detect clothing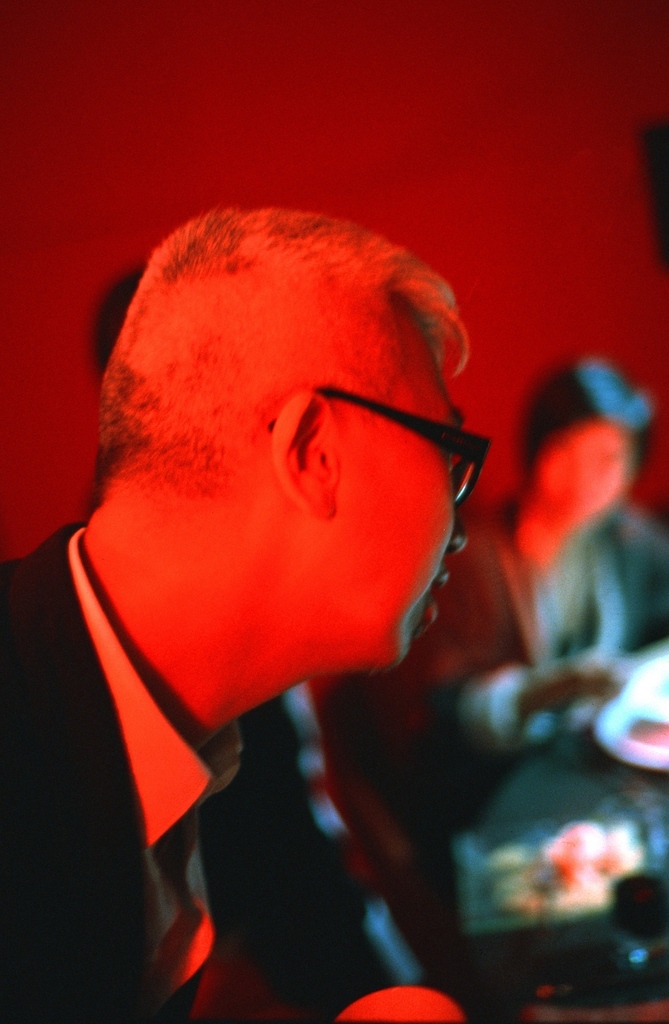
box(386, 494, 668, 817)
